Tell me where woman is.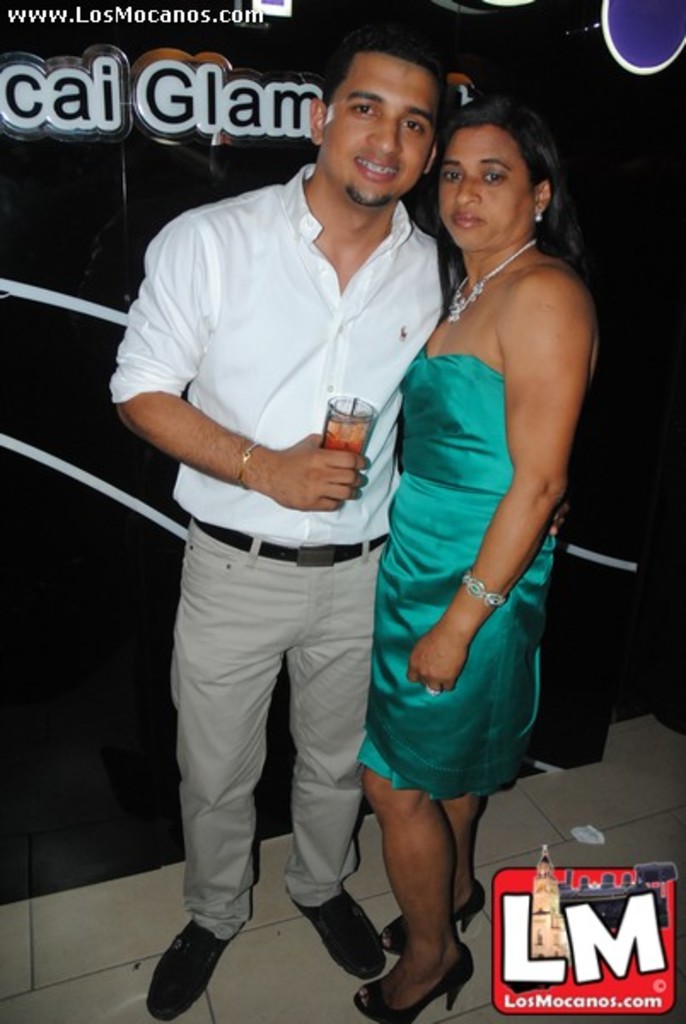
woman is at x1=338 y1=55 x2=597 y2=971.
